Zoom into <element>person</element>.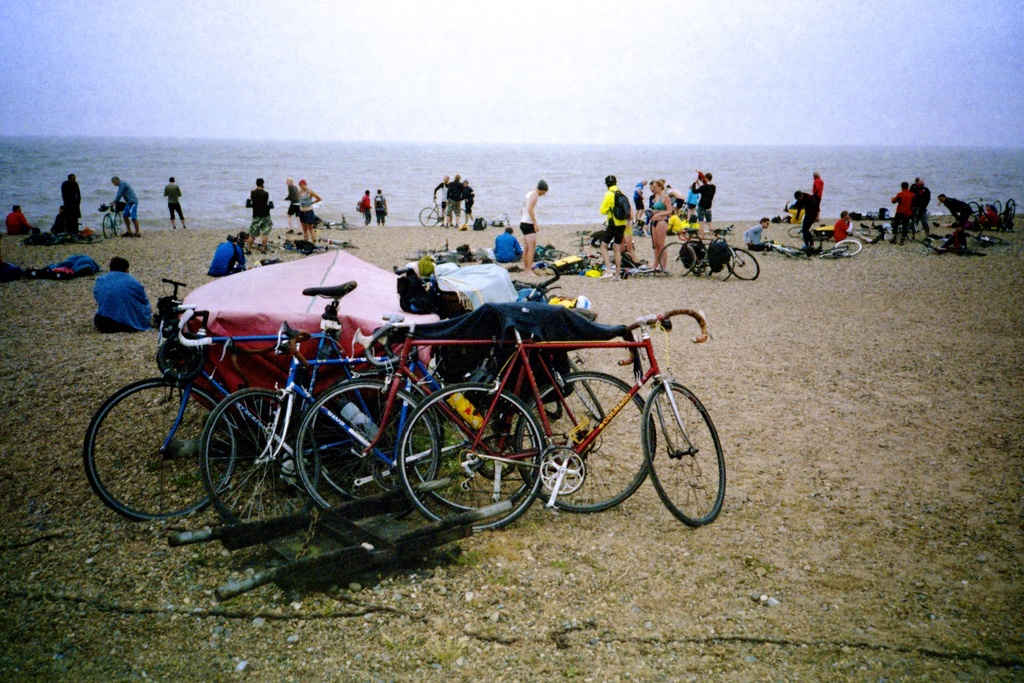
Zoom target: {"x1": 598, "y1": 173, "x2": 625, "y2": 254}.
